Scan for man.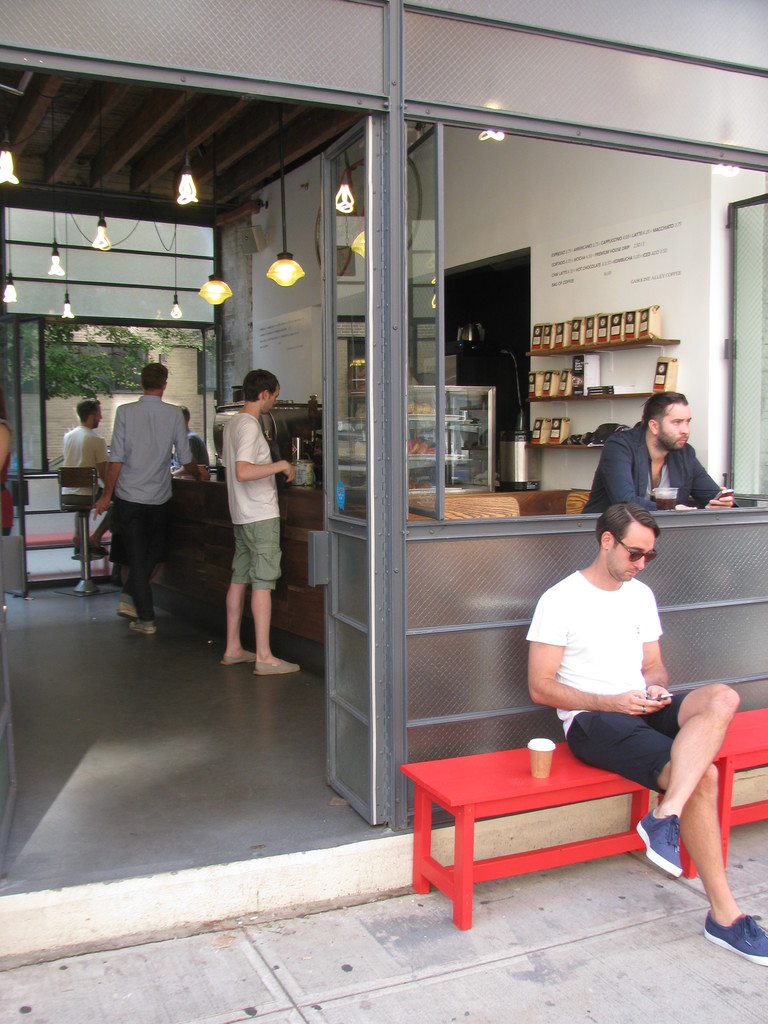
Scan result: (83,349,191,622).
